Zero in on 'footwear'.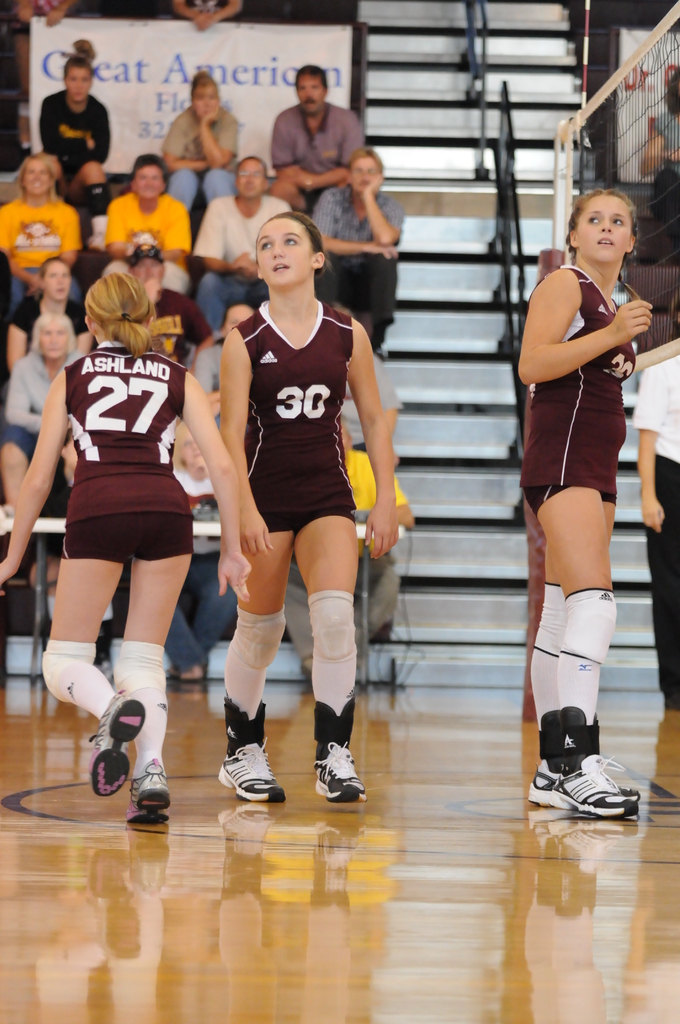
Zeroed in: bbox(312, 743, 368, 804).
